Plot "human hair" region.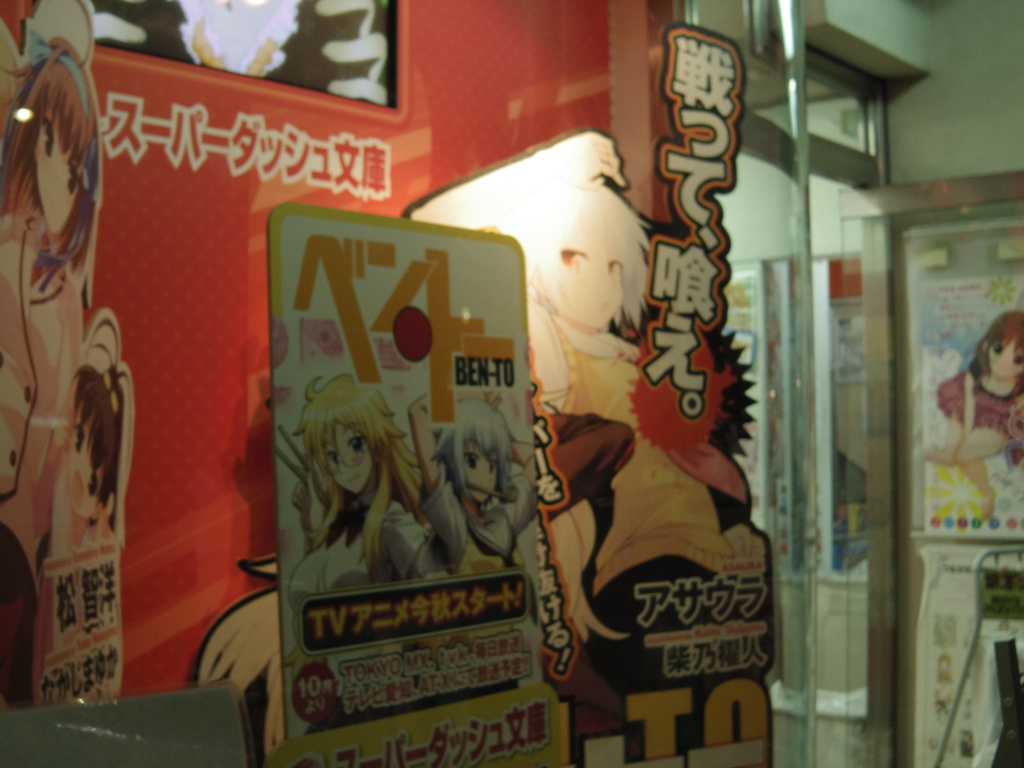
Plotted at l=70, t=365, r=123, b=508.
